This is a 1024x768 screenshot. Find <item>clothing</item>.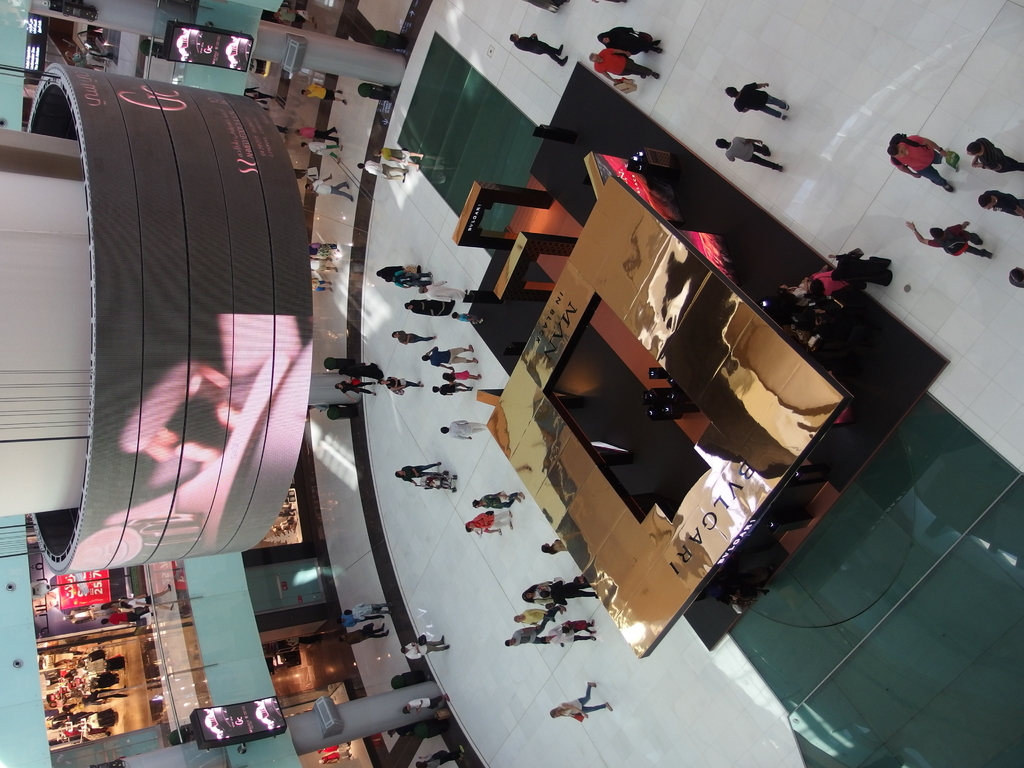
Bounding box: box(431, 278, 461, 295).
